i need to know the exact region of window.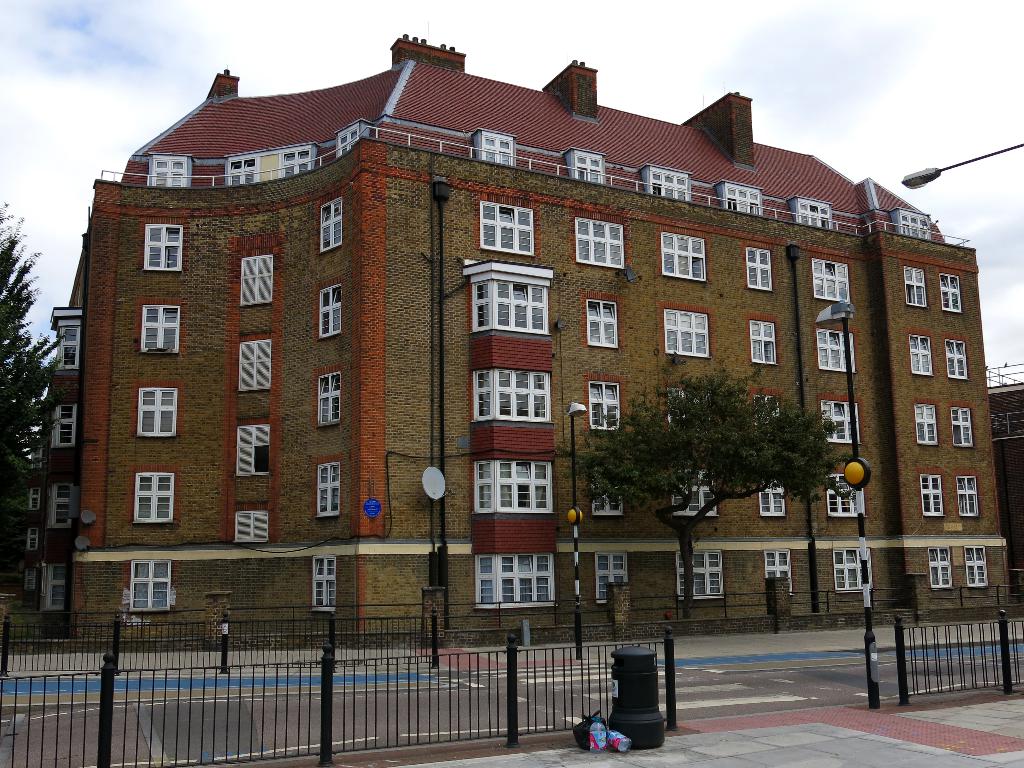
Region: l=476, t=560, r=561, b=604.
